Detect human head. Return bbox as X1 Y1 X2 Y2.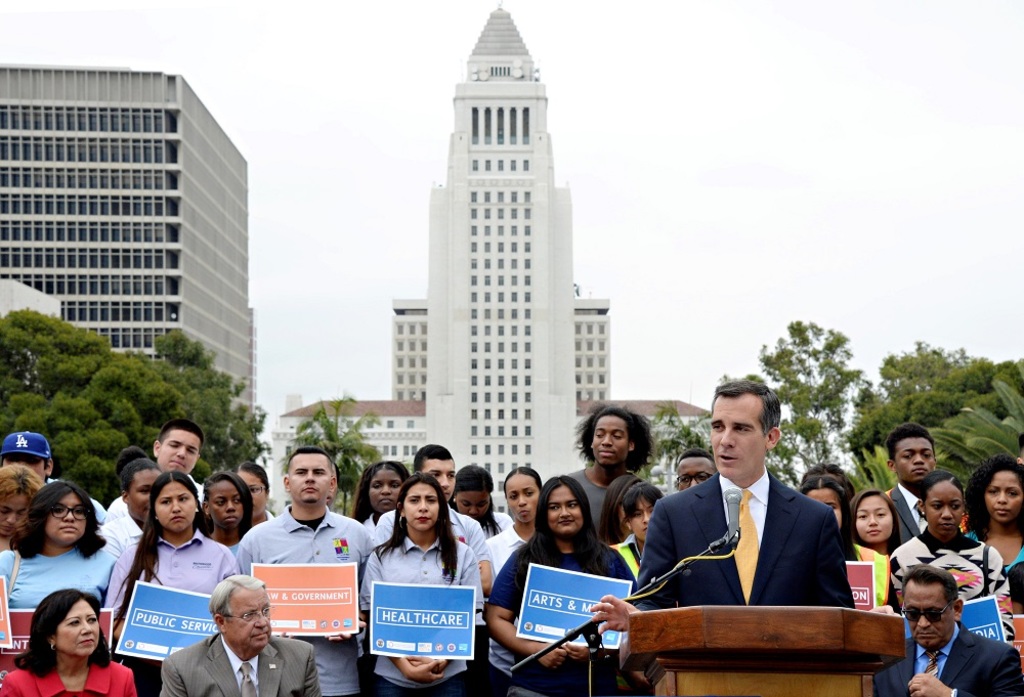
883 423 936 491.
